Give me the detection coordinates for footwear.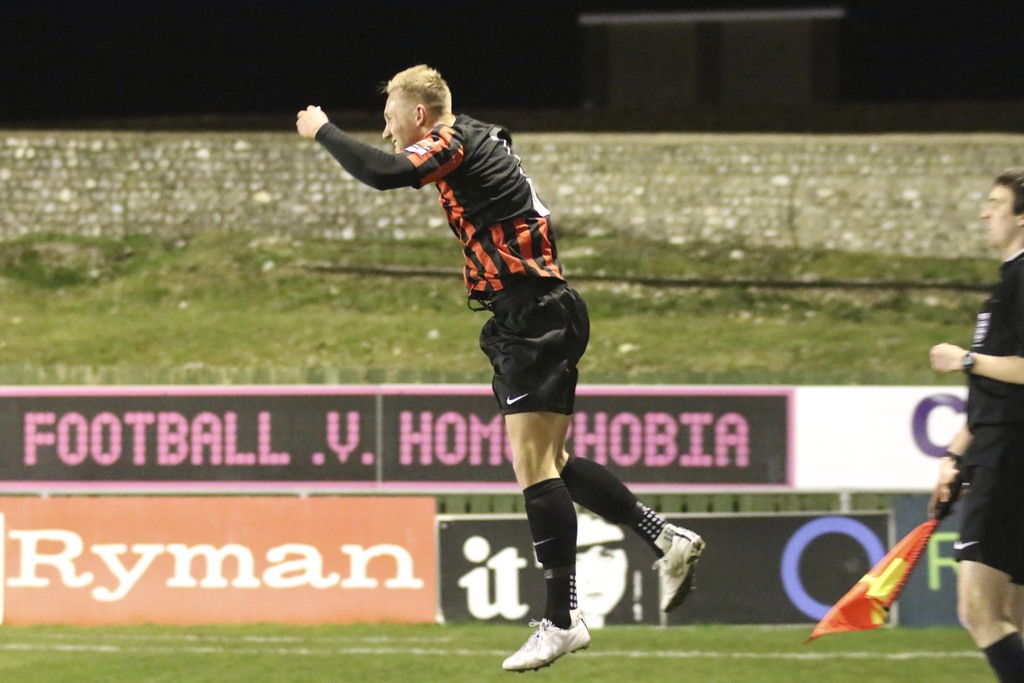
<box>655,524,703,613</box>.
